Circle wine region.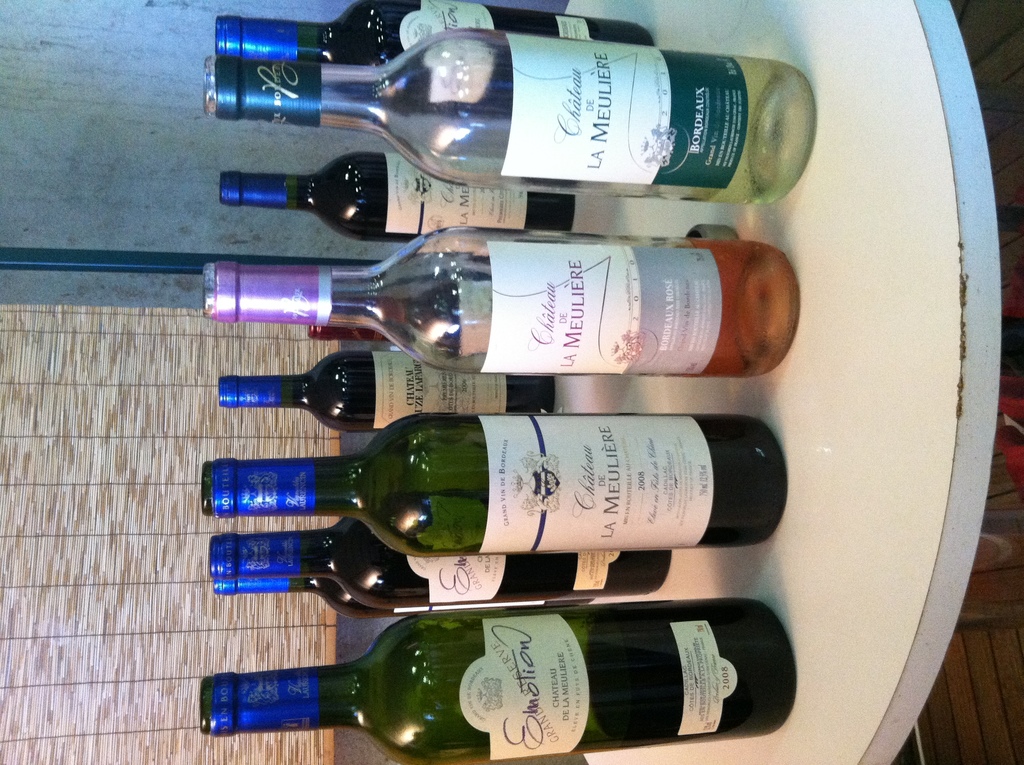
Region: 216,0,653,60.
